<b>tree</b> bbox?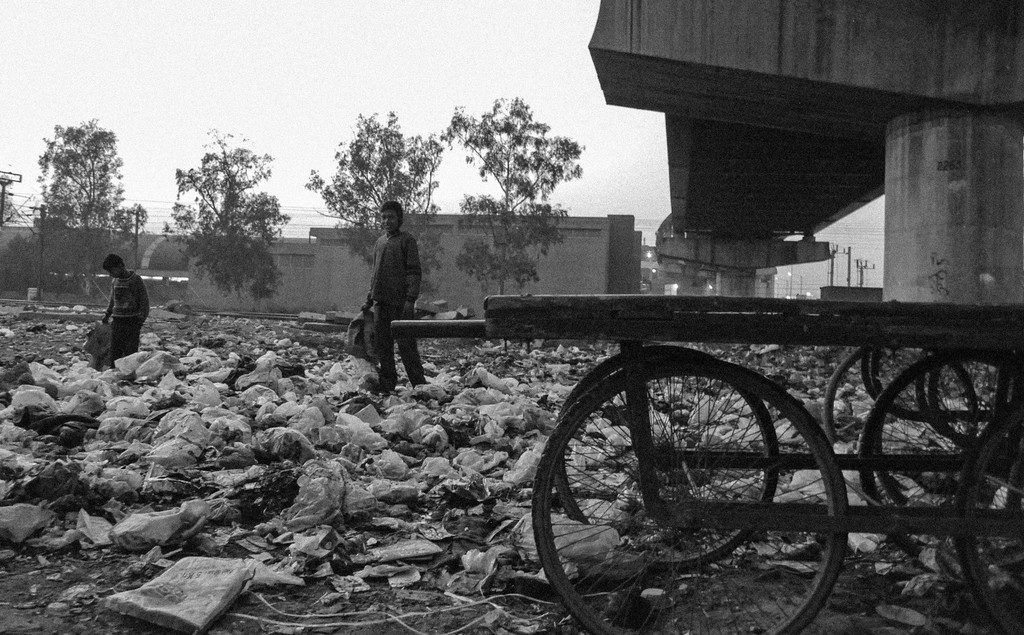
crop(156, 113, 289, 317)
